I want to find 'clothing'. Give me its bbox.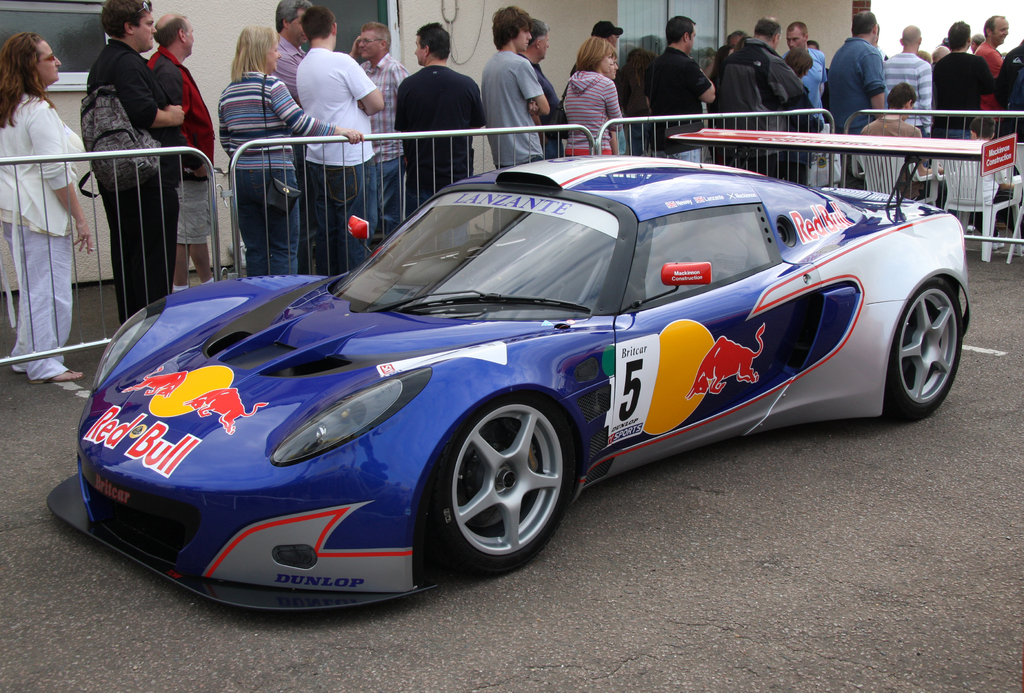
<bbox>466, 42, 552, 177</bbox>.
